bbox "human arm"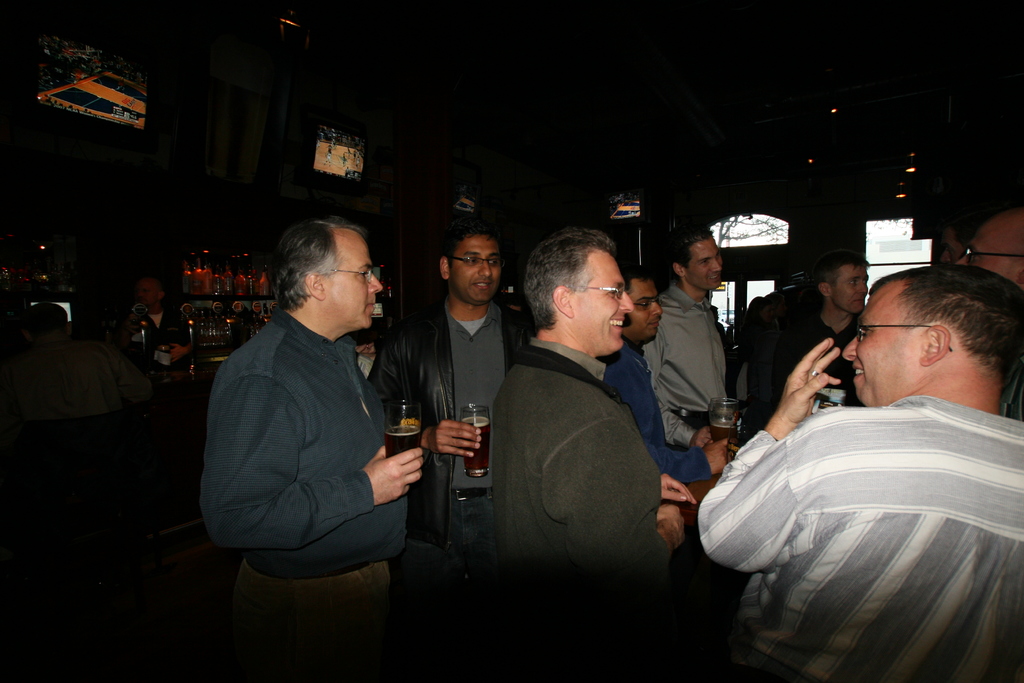
554, 424, 683, 646
